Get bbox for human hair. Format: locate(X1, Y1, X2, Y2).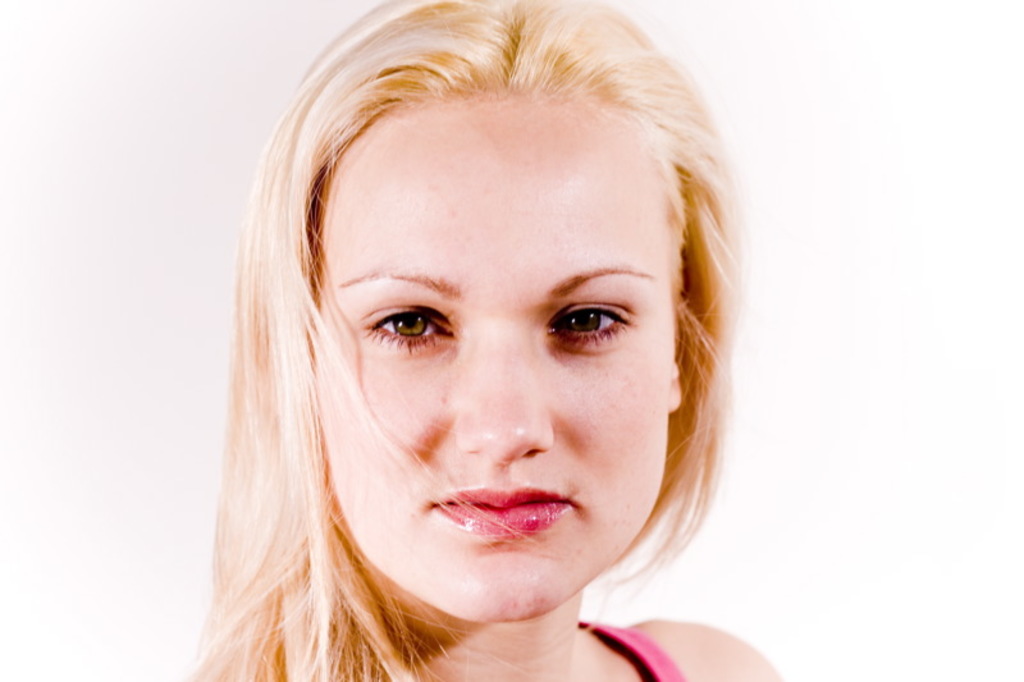
locate(180, 0, 740, 681).
